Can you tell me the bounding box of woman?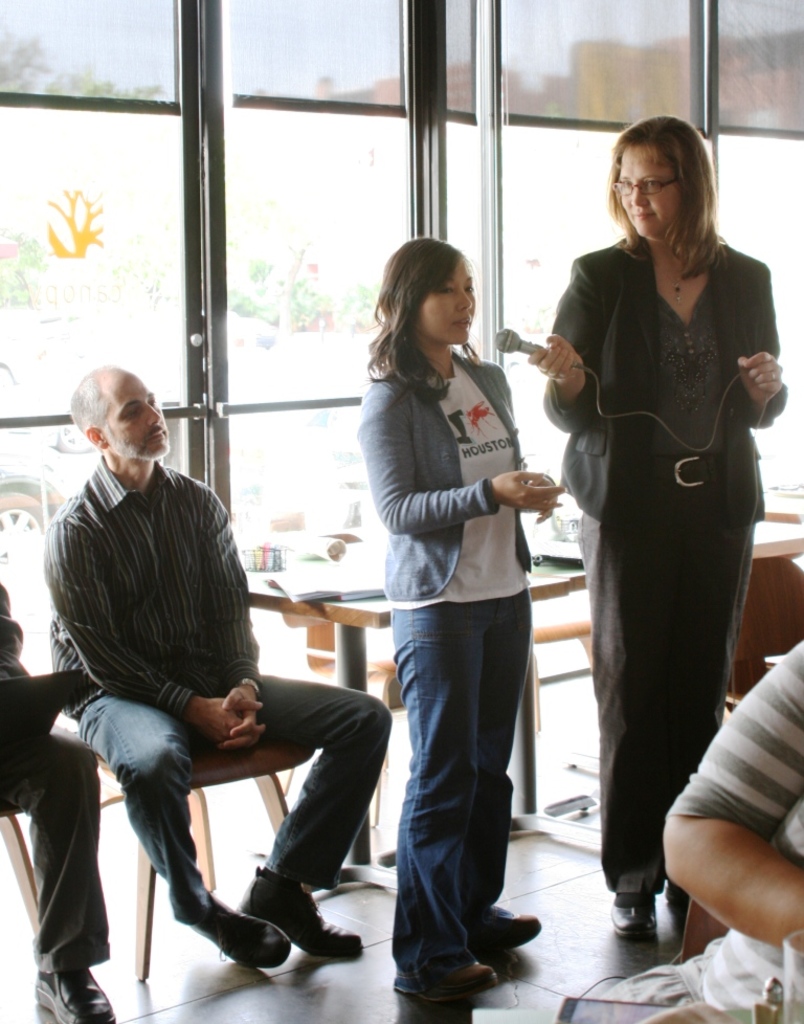
{"left": 354, "top": 235, "right": 566, "bottom": 1002}.
